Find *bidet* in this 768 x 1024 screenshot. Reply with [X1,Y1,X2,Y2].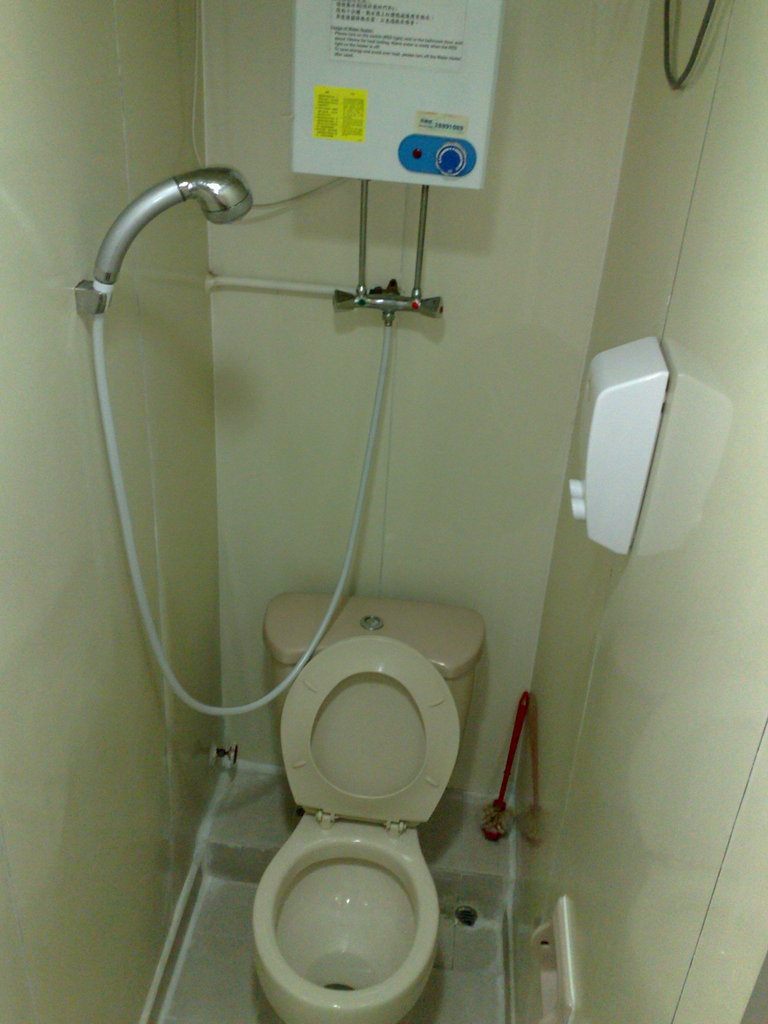
[251,816,442,1018].
